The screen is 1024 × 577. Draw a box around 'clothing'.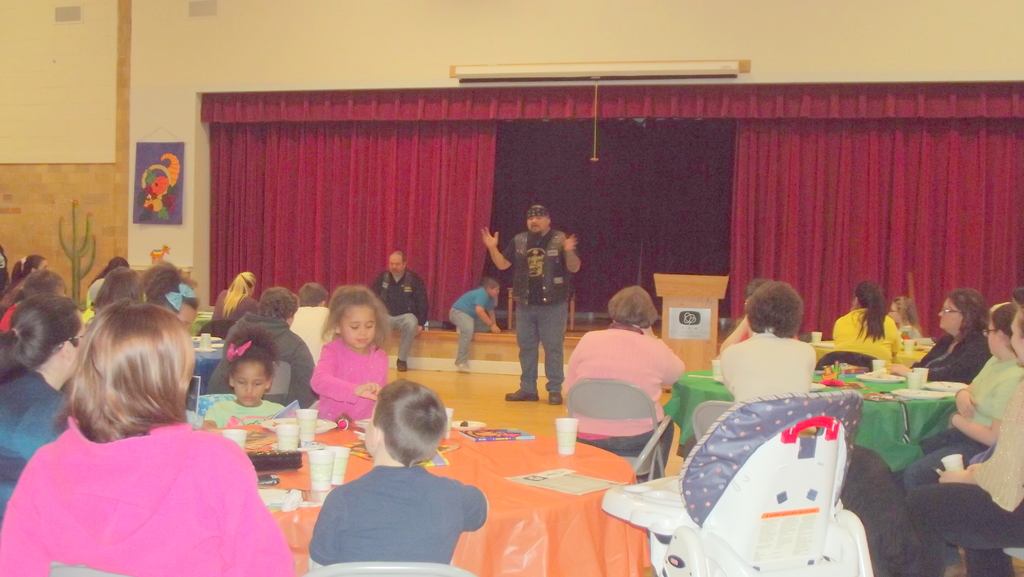
<bbox>911, 384, 1023, 576</bbox>.
